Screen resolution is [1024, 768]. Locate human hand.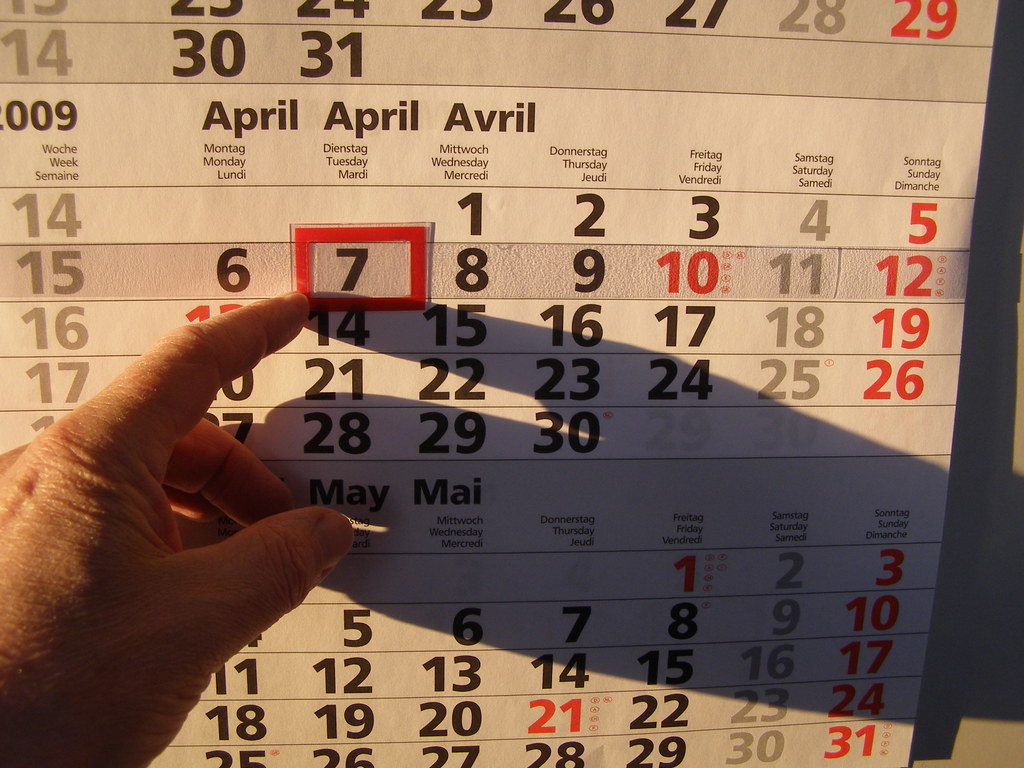
detection(1, 290, 386, 767).
